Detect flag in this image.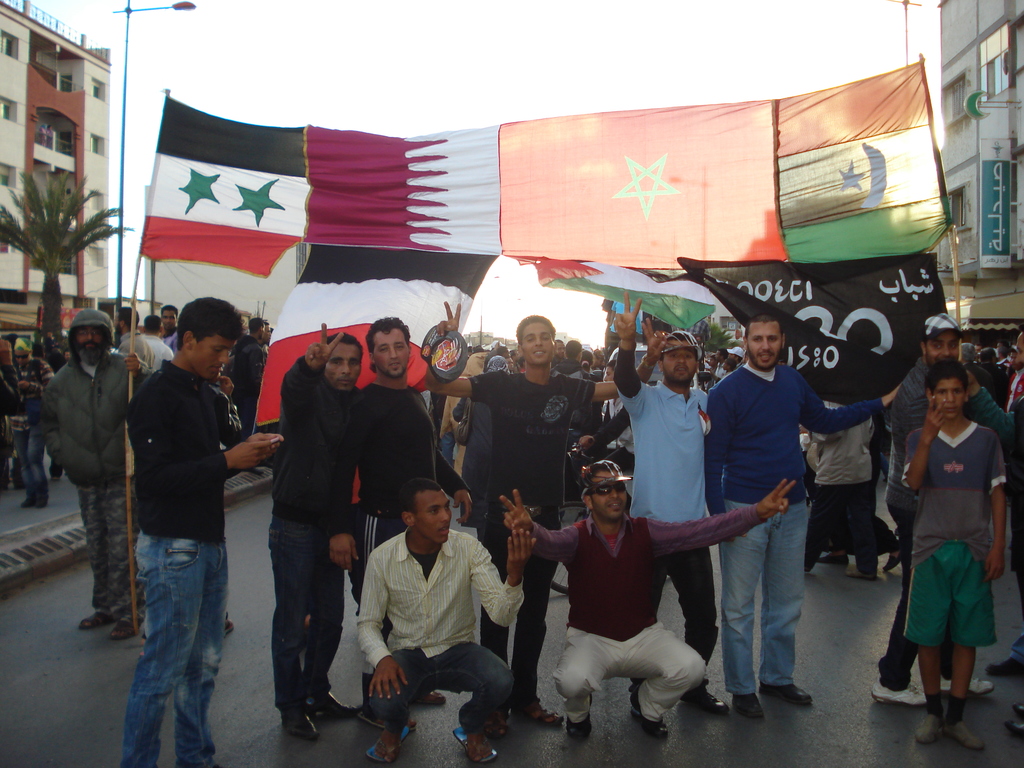
Detection: 538,259,729,326.
